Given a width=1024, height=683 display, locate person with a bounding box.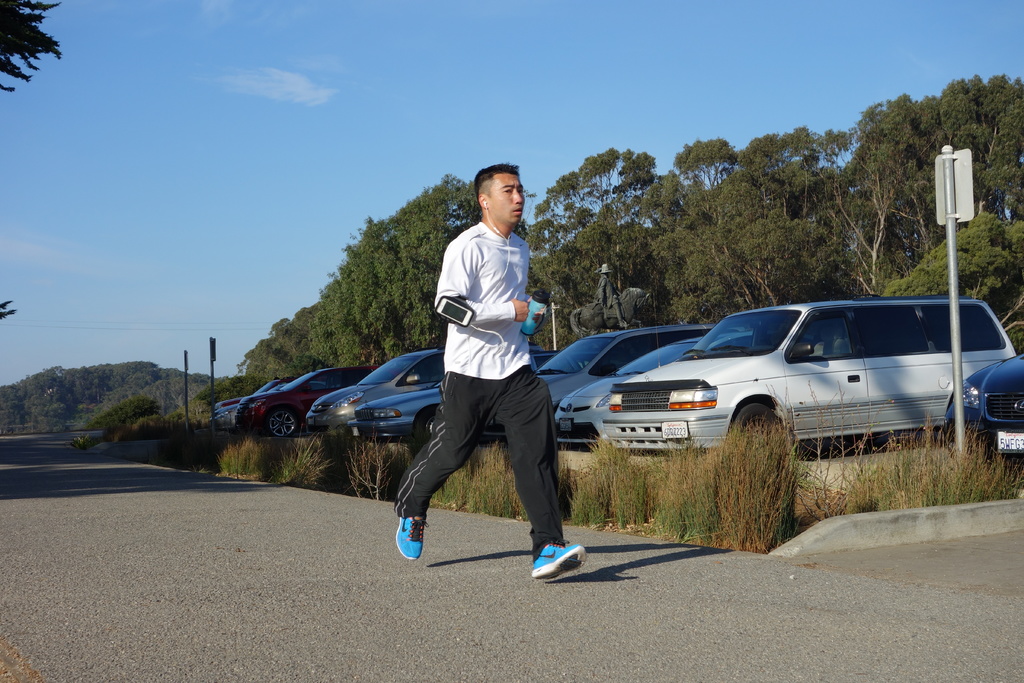
Located: Rect(394, 160, 596, 578).
